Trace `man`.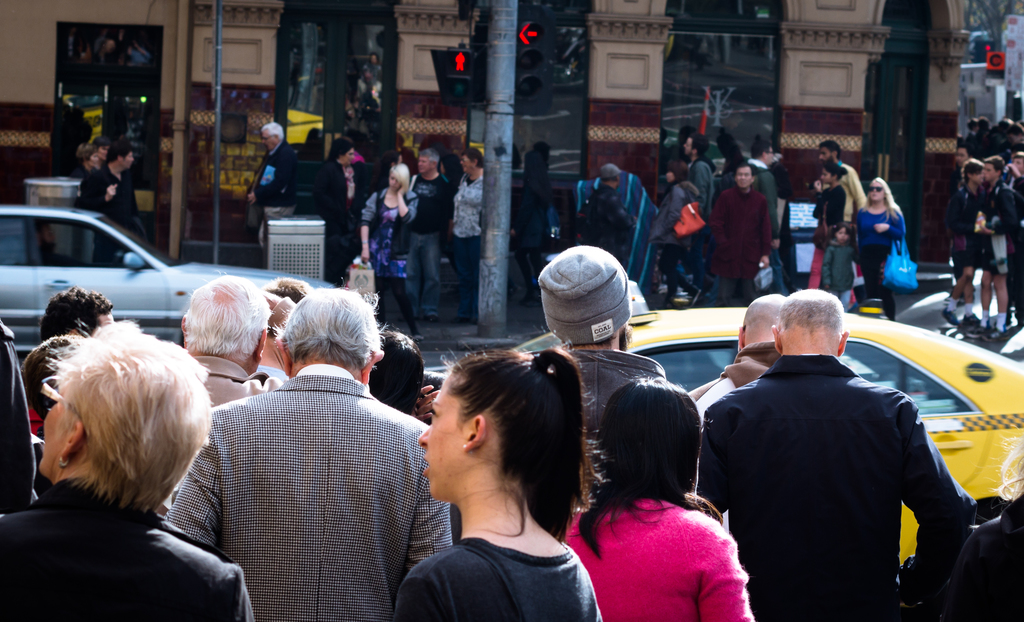
Traced to x1=588, y1=163, x2=639, y2=267.
